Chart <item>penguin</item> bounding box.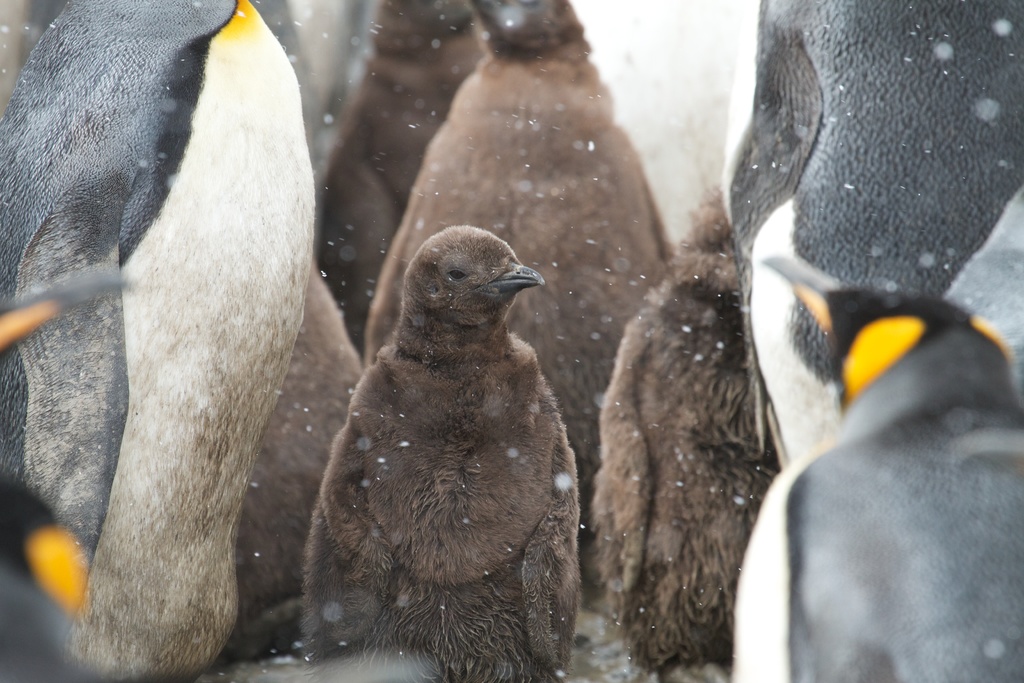
Charted: bbox=(724, 254, 1023, 682).
